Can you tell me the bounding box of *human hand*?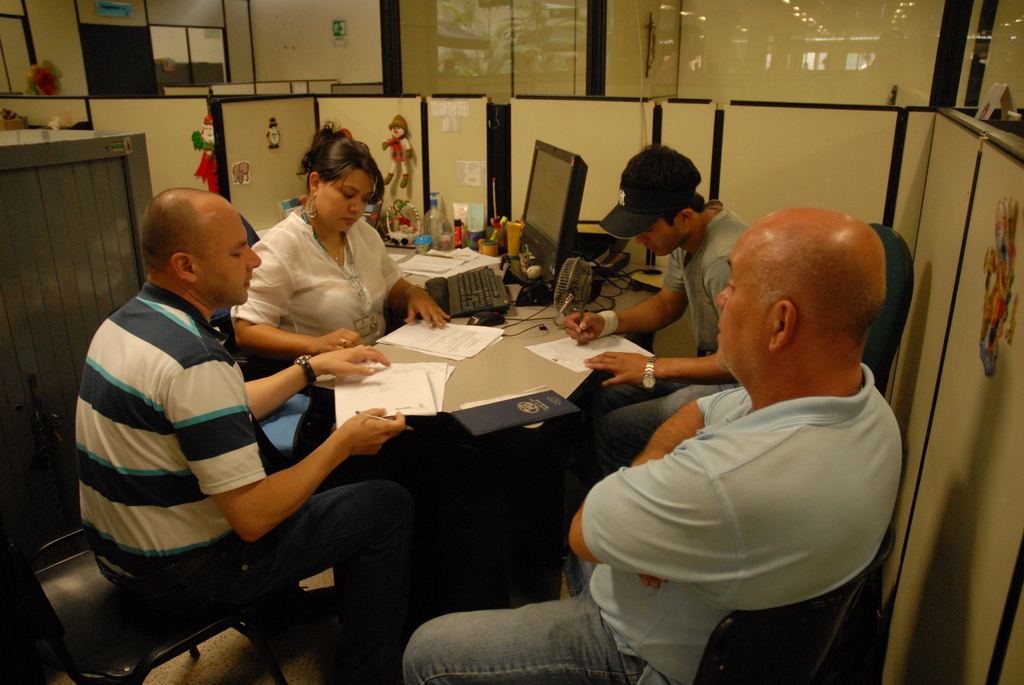
323:417:407:481.
